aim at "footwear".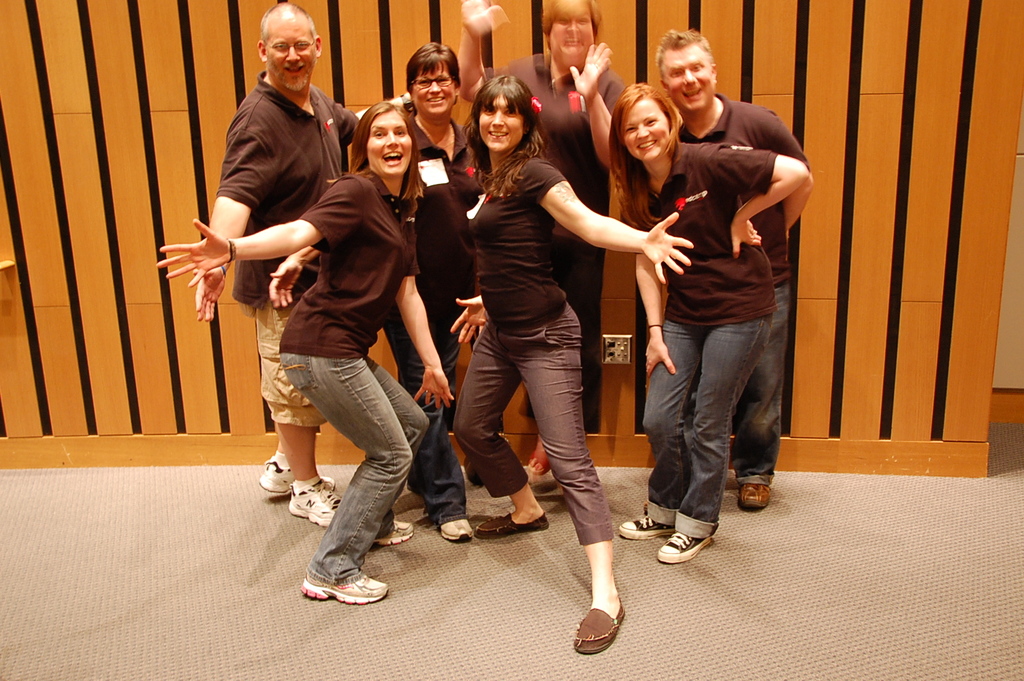
Aimed at [left=575, top=597, right=624, bottom=654].
